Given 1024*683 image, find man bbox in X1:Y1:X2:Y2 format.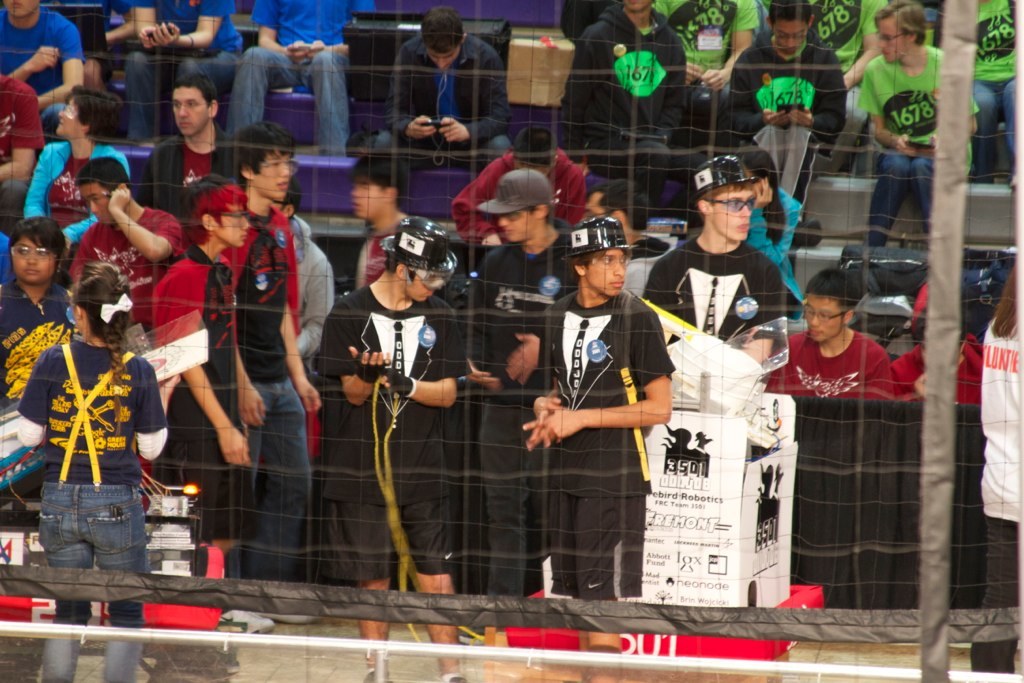
747:0:881:111.
